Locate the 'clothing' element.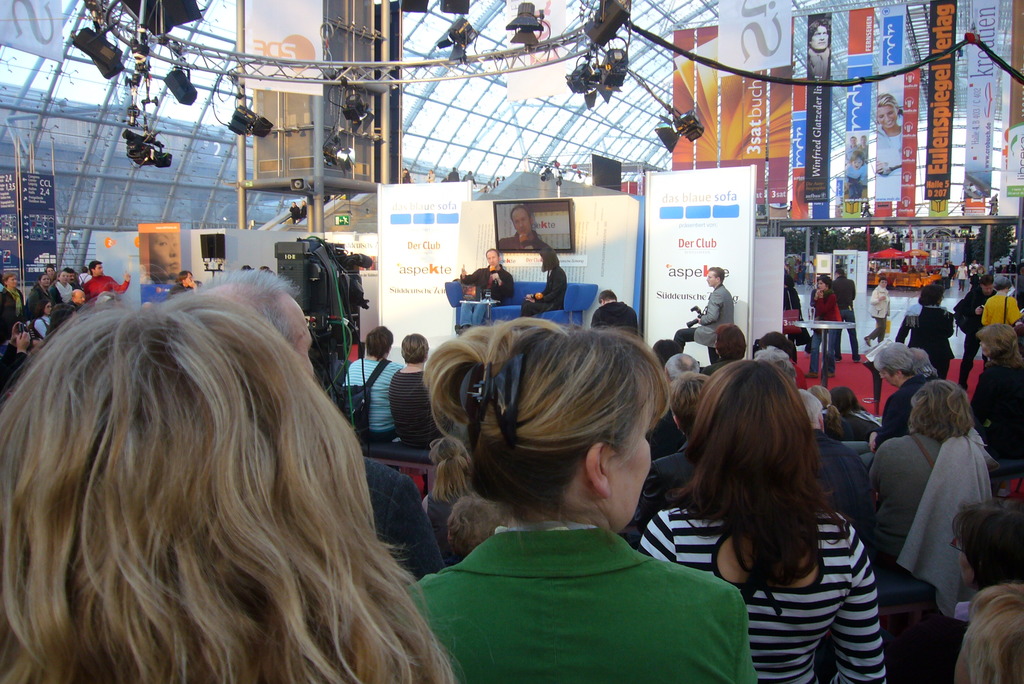
Element bbox: left=0, top=270, right=129, bottom=391.
